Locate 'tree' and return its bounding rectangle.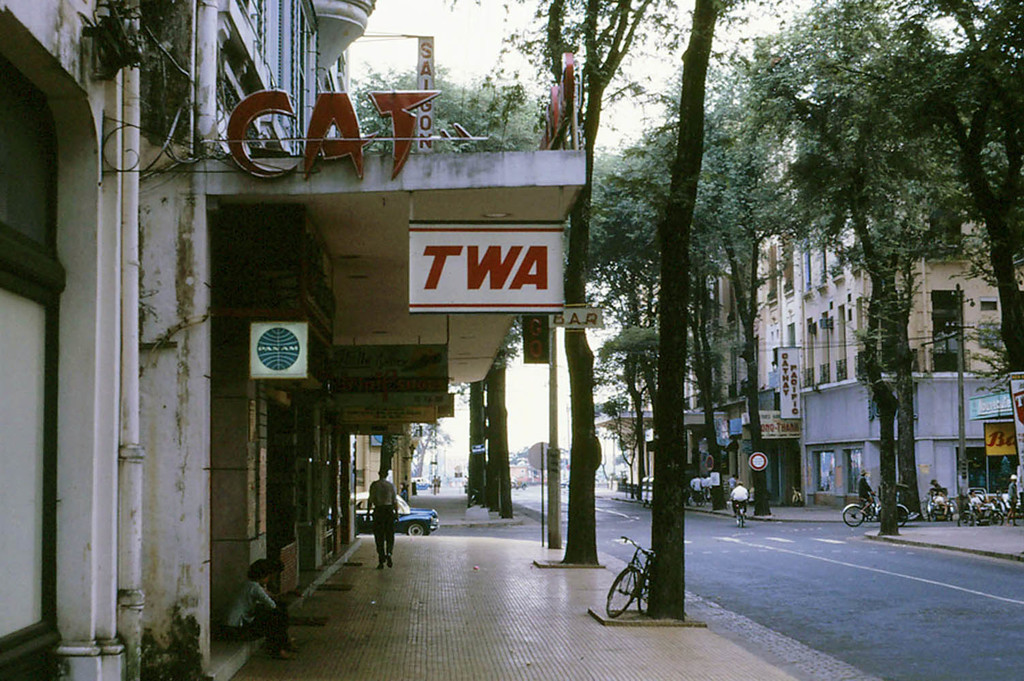
Rect(915, 0, 1023, 509).
